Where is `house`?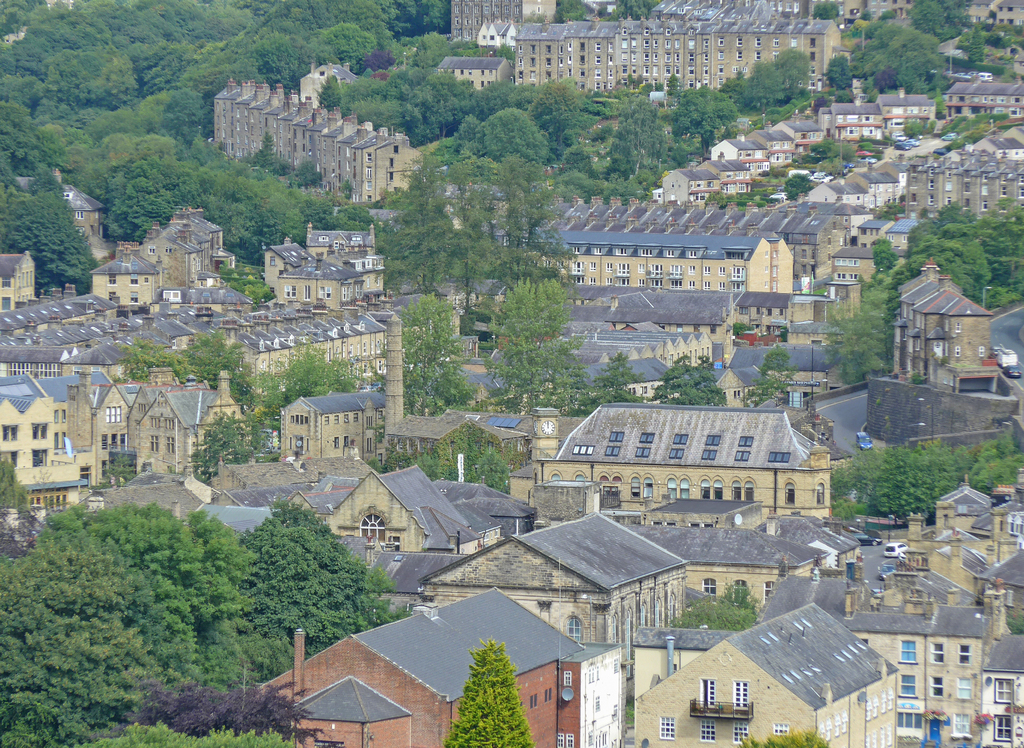
locate(514, 189, 858, 300).
